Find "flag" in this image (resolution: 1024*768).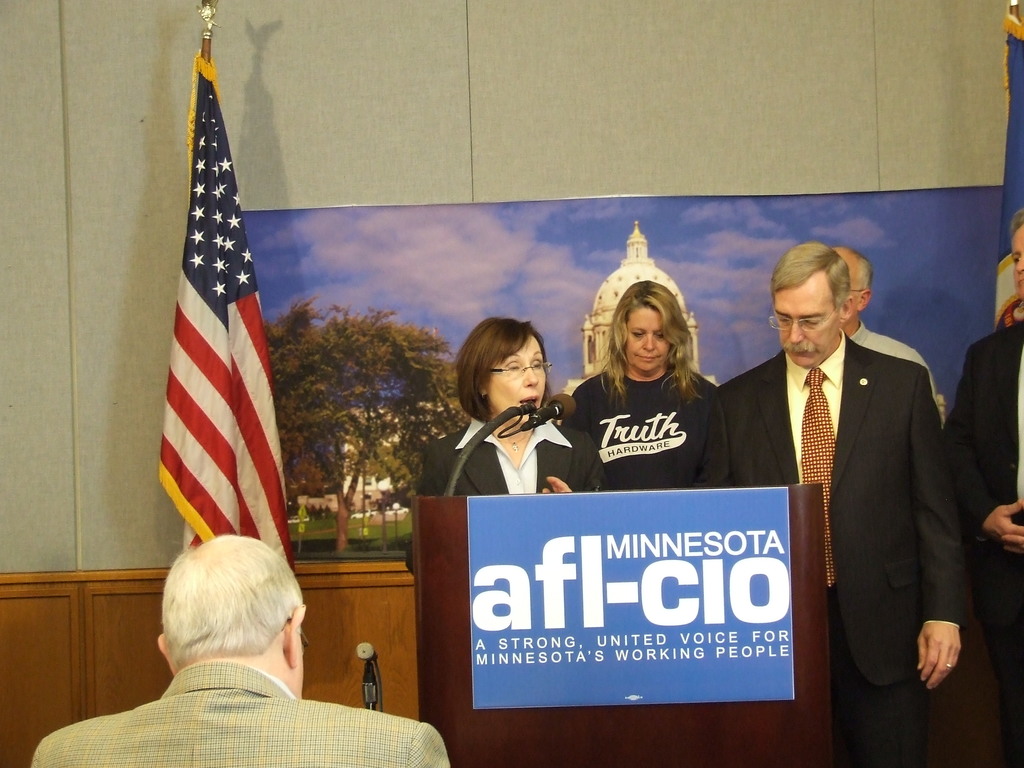
l=145, t=75, r=287, b=614.
